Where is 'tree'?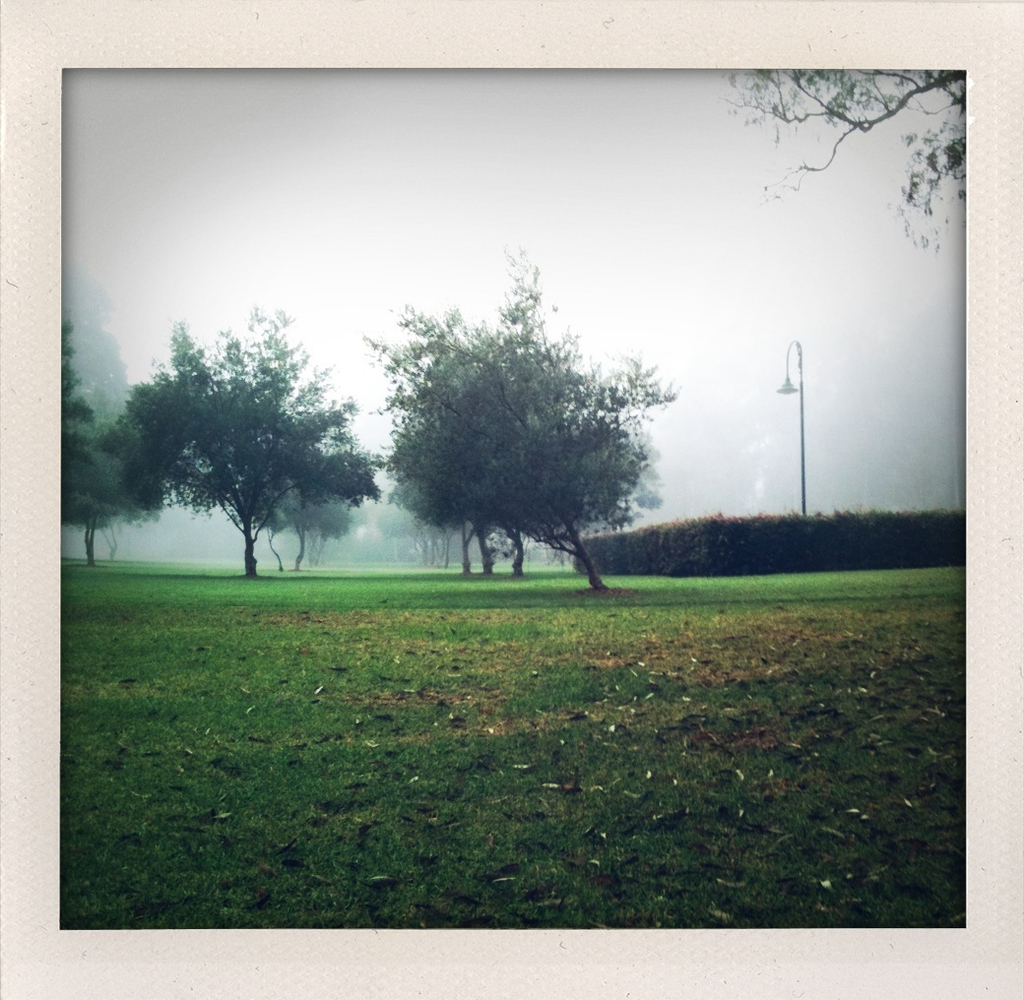
x1=376 y1=294 x2=663 y2=603.
